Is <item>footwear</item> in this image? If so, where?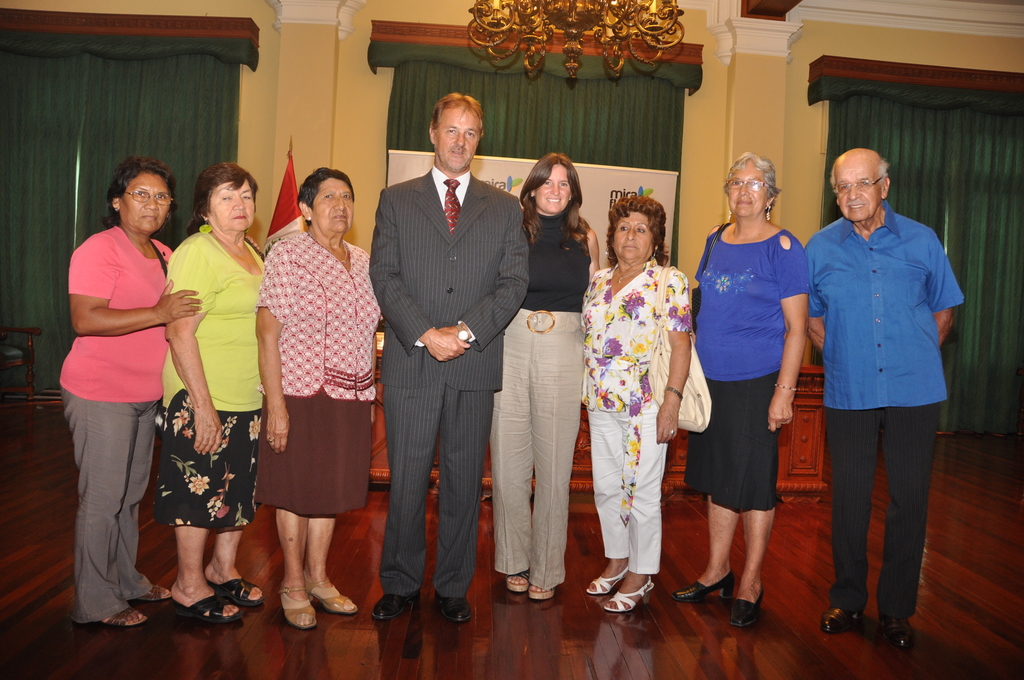
Yes, at l=128, t=580, r=170, b=608.
